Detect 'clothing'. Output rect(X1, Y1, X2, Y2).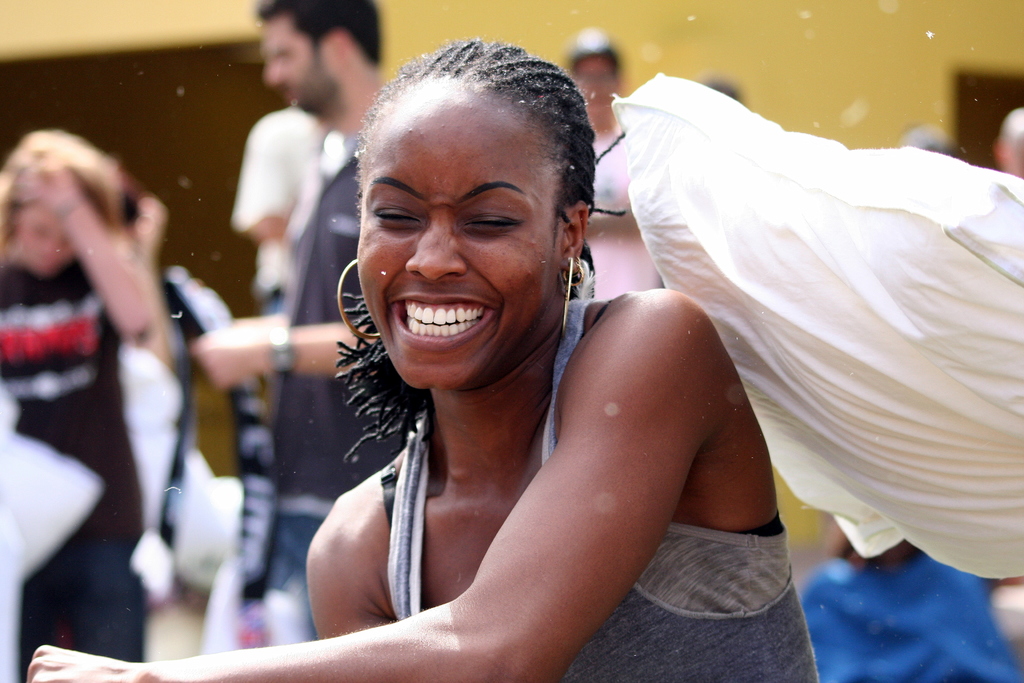
rect(574, 120, 678, 302).
